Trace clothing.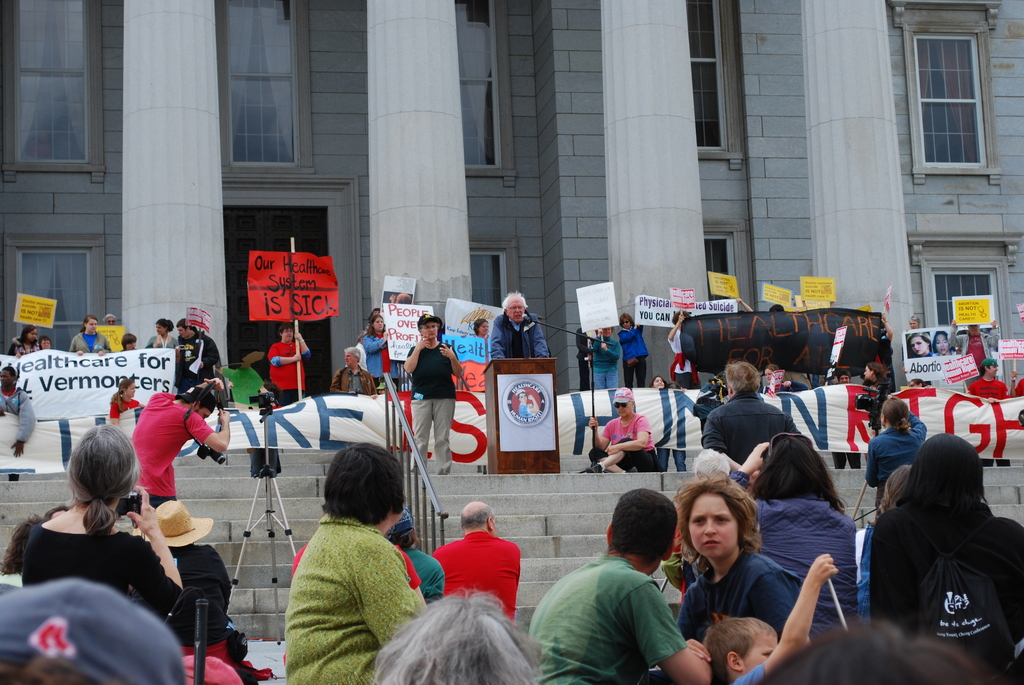
Traced to l=269, t=336, r=309, b=405.
